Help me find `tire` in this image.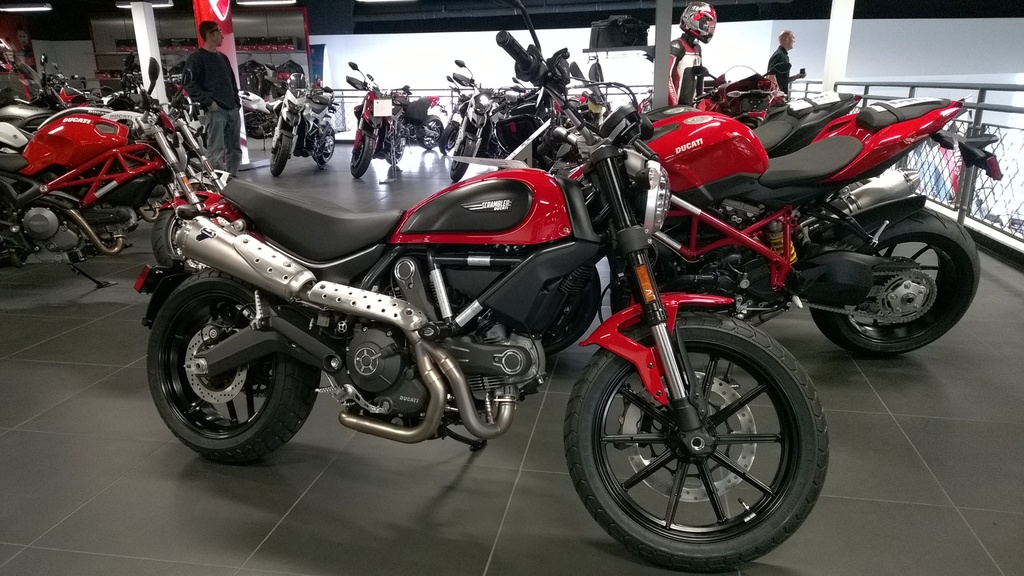
Found it: pyautogui.locateOnScreen(348, 133, 376, 179).
